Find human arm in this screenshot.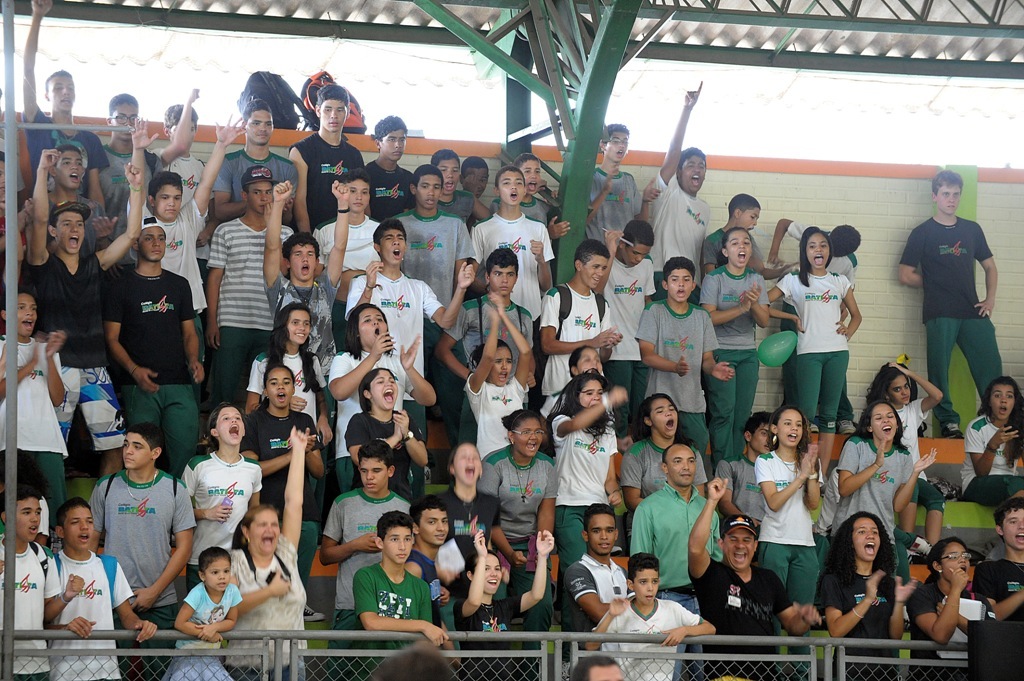
The bounding box for human arm is pyautogui.locateOnScreen(330, 177, 351, 288).
